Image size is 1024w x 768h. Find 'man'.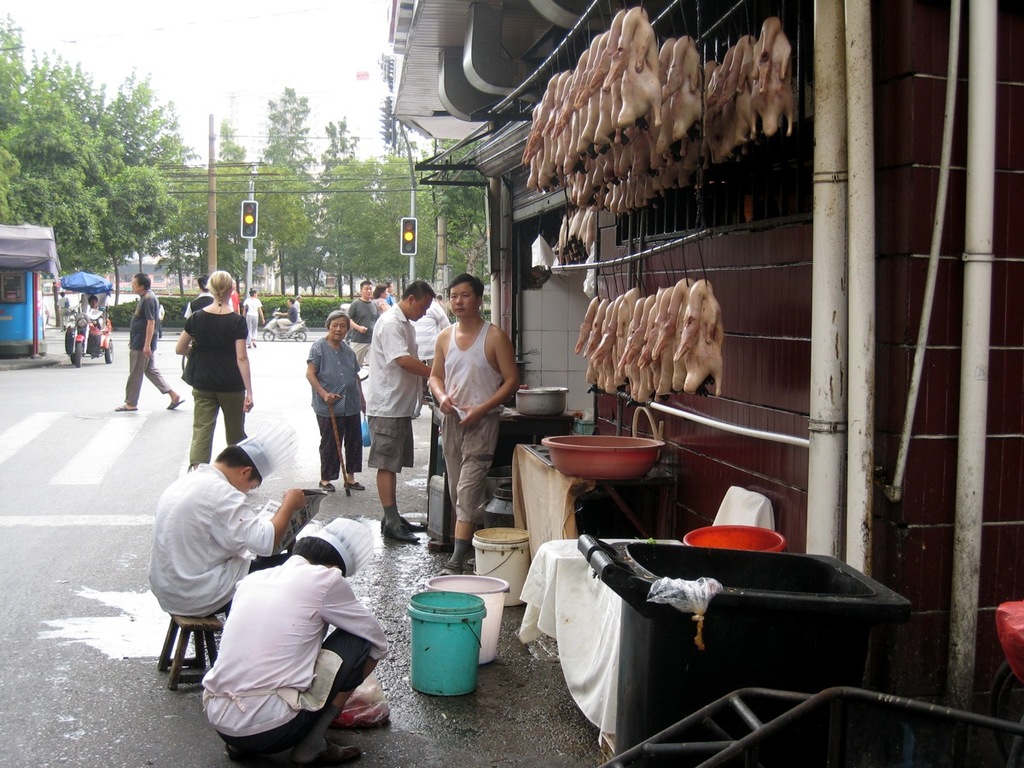
box(56, 288, 71, 333).
